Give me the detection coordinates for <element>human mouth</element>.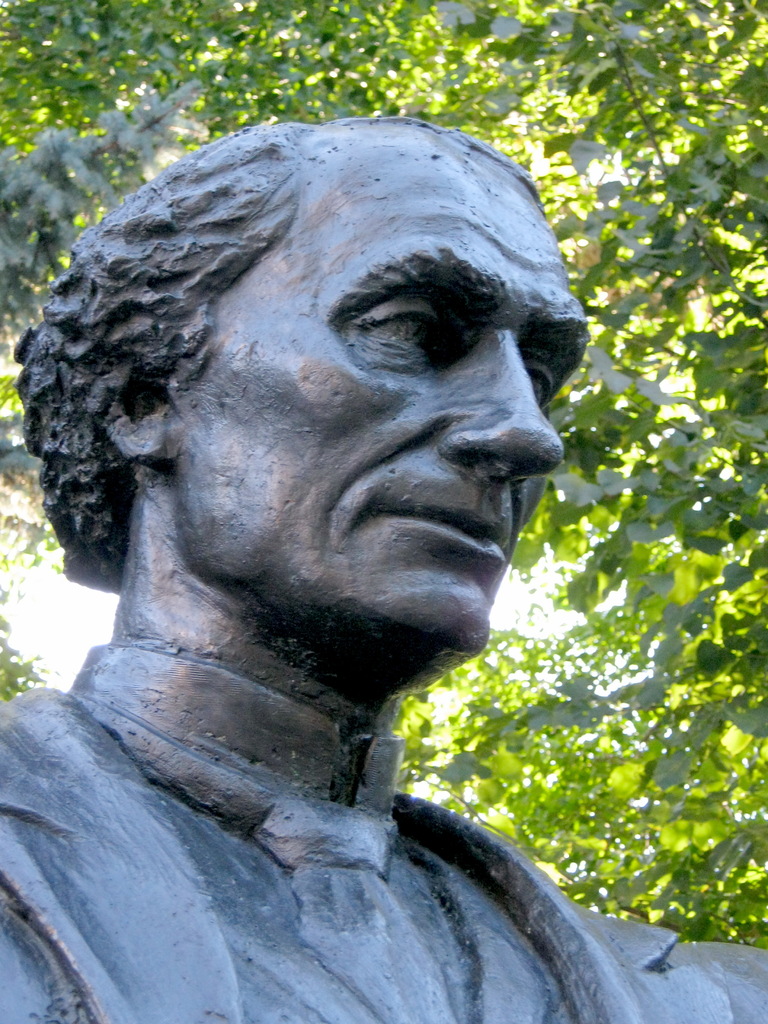
bbox=(353, 479, 511, 564).
